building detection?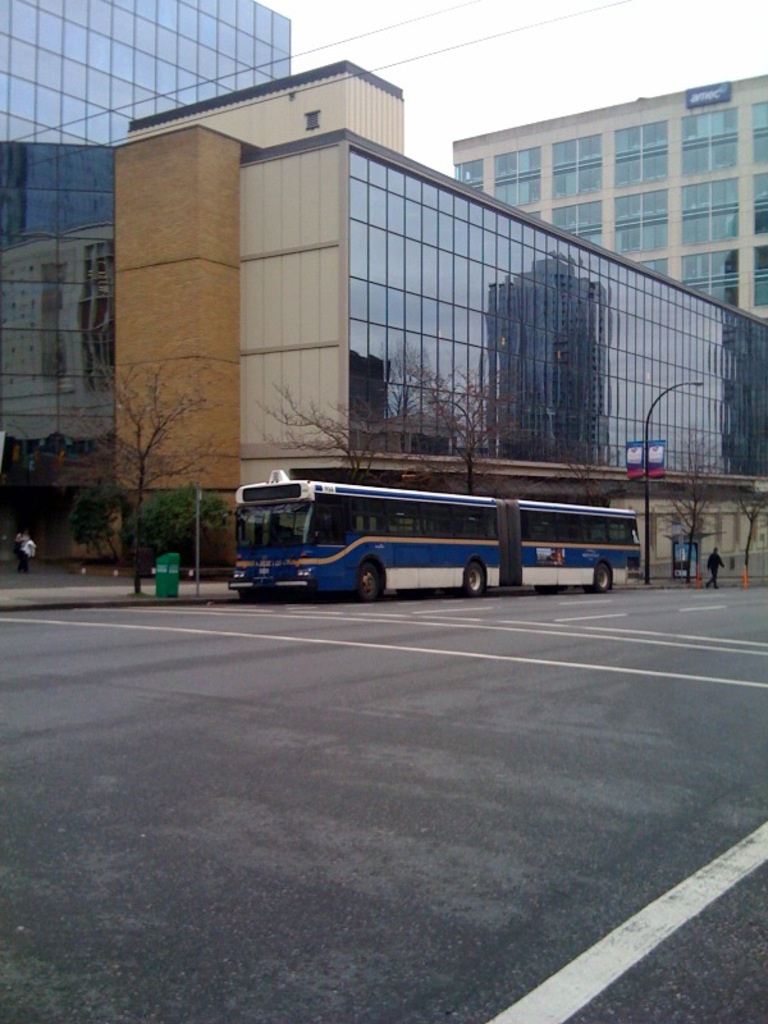
449/79/767/323
